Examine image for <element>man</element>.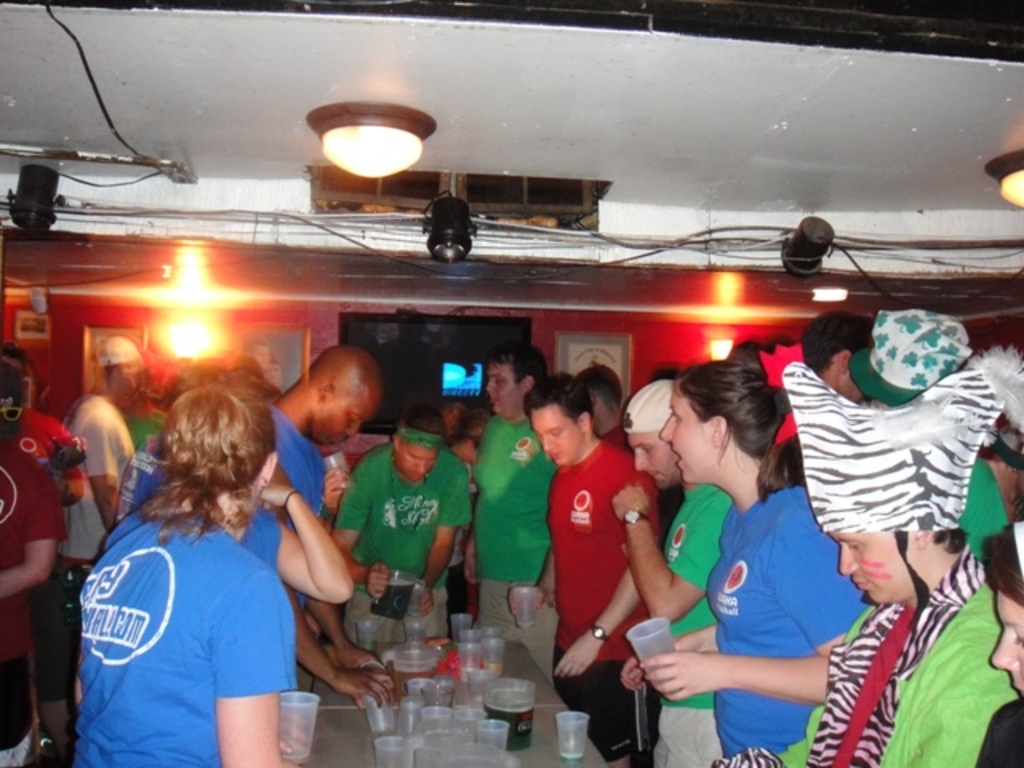
Examination result: (x1=778, y1=312, x2=878, y2=445).
